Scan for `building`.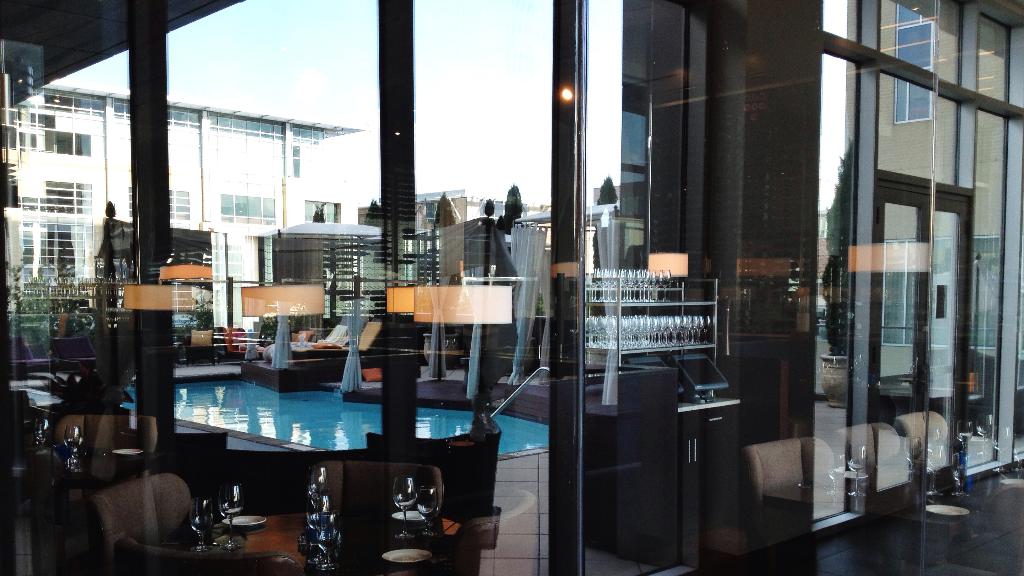
Scan result: <box>0,0,1023,575</box>.
